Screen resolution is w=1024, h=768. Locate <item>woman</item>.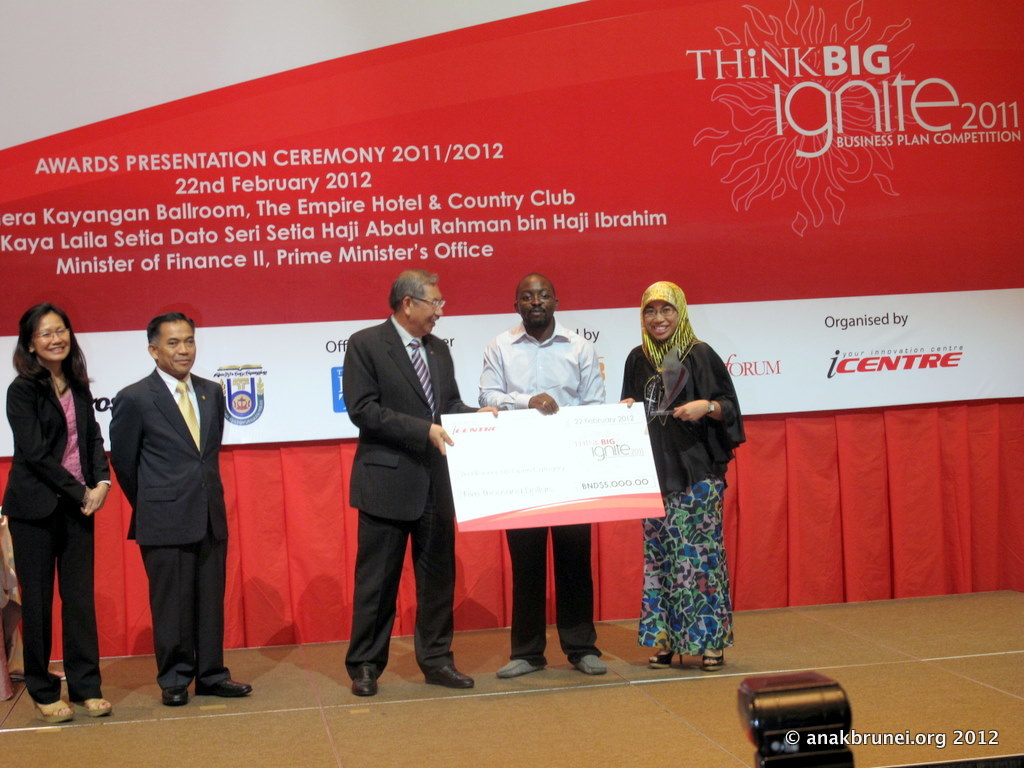
{"left": 614, "top": 242, "right": 750, "bottom": 672}.
